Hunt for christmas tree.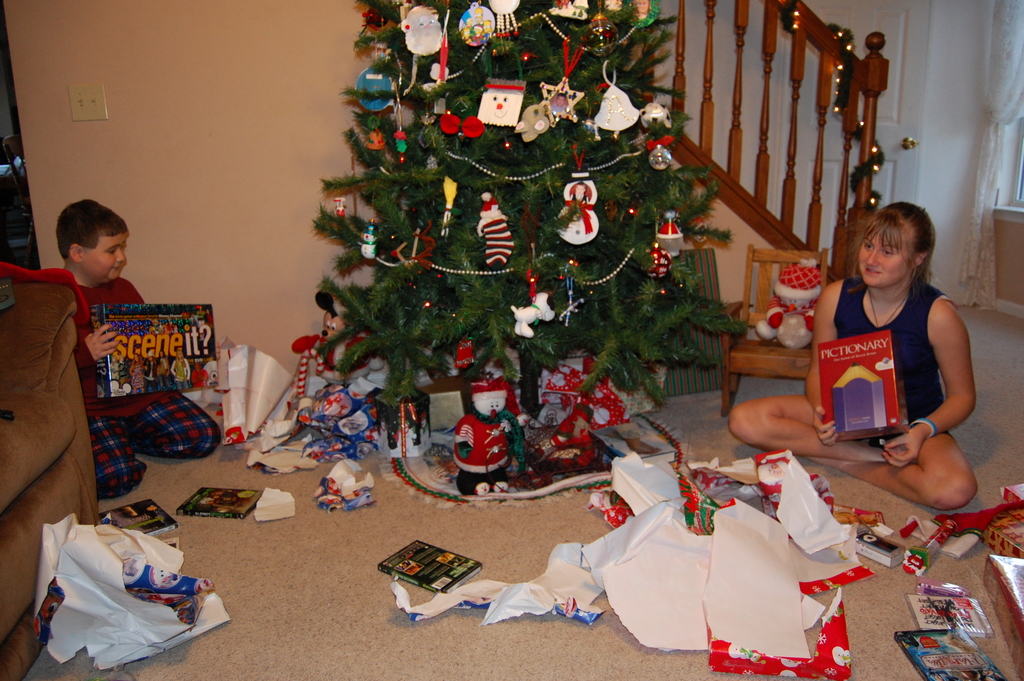
Hunted down at box(318, 0, 759, 490).
